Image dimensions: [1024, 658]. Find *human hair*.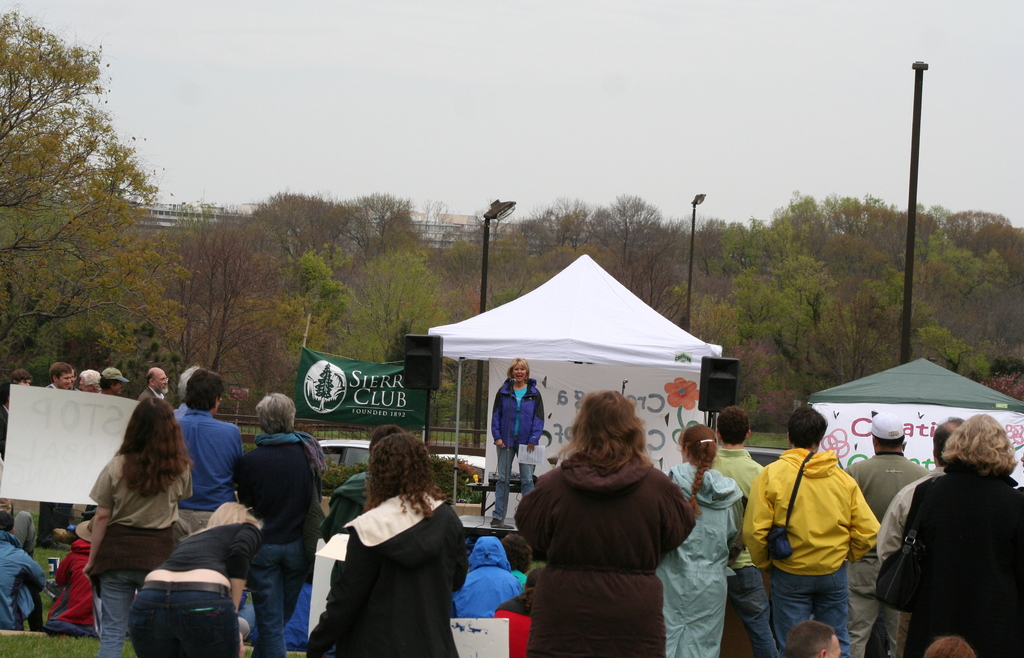
{"left": 684, "top": 422, "right": 717, "bottom": 506}.
